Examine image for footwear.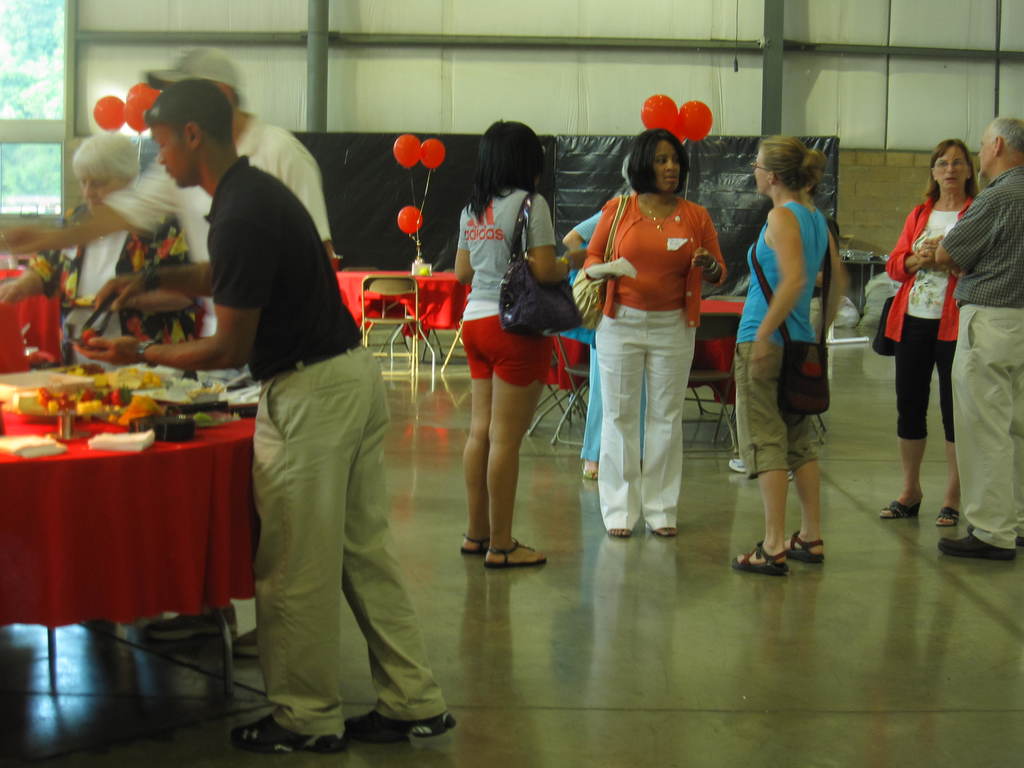
Examination result: pyautogui.locateOnScreen(726, 458, 748, 477).
